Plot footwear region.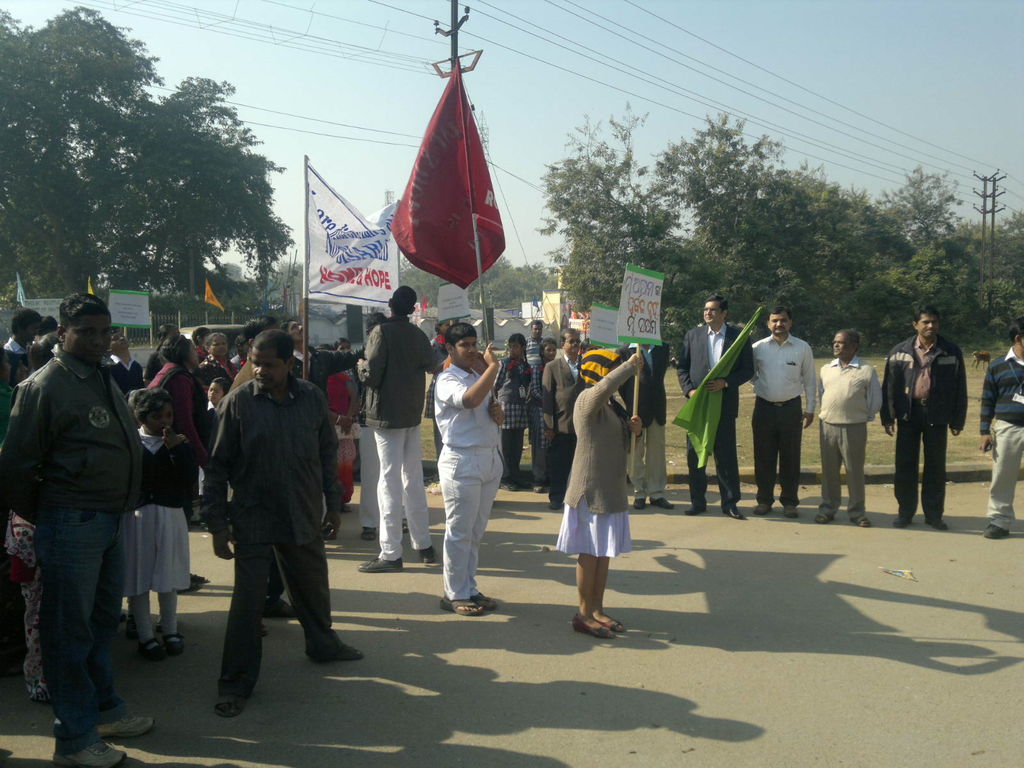
Plotted at bbox=[479, 592, 494, 617].
